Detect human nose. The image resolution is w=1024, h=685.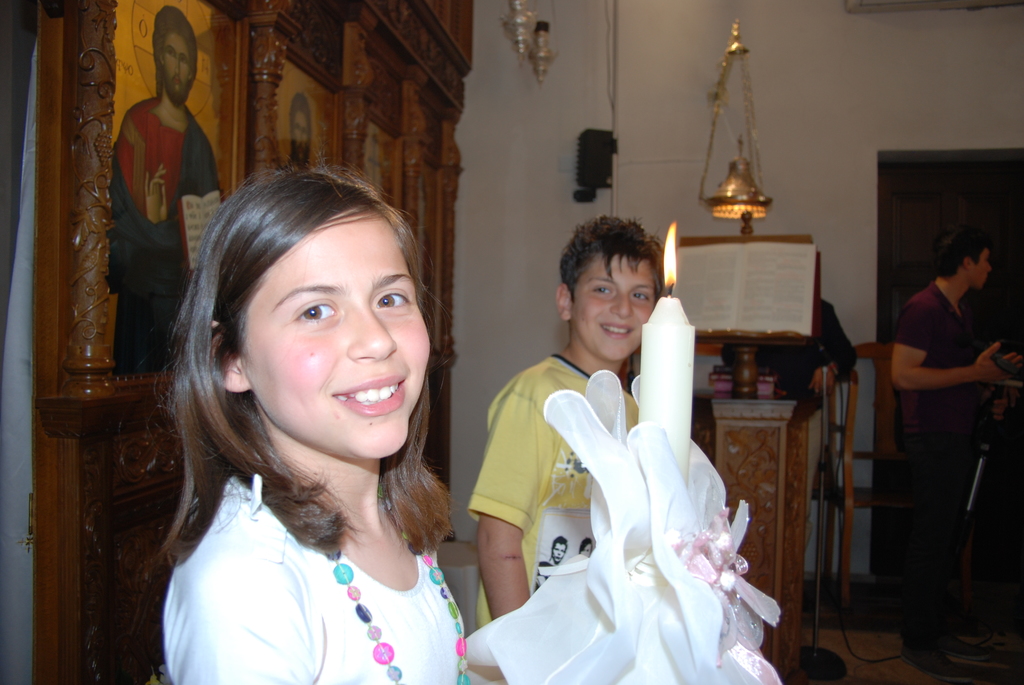
l=347, t=299, r=395, b=361.
